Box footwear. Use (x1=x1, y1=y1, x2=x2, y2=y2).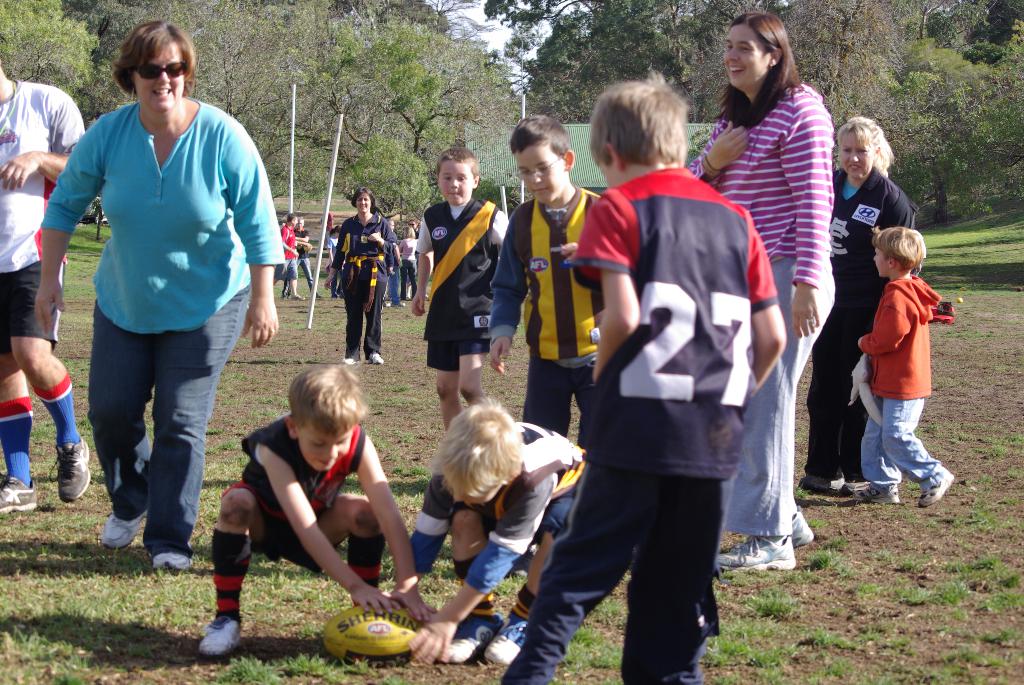
(x1=0, y1=472, x2=45, y2=511).
